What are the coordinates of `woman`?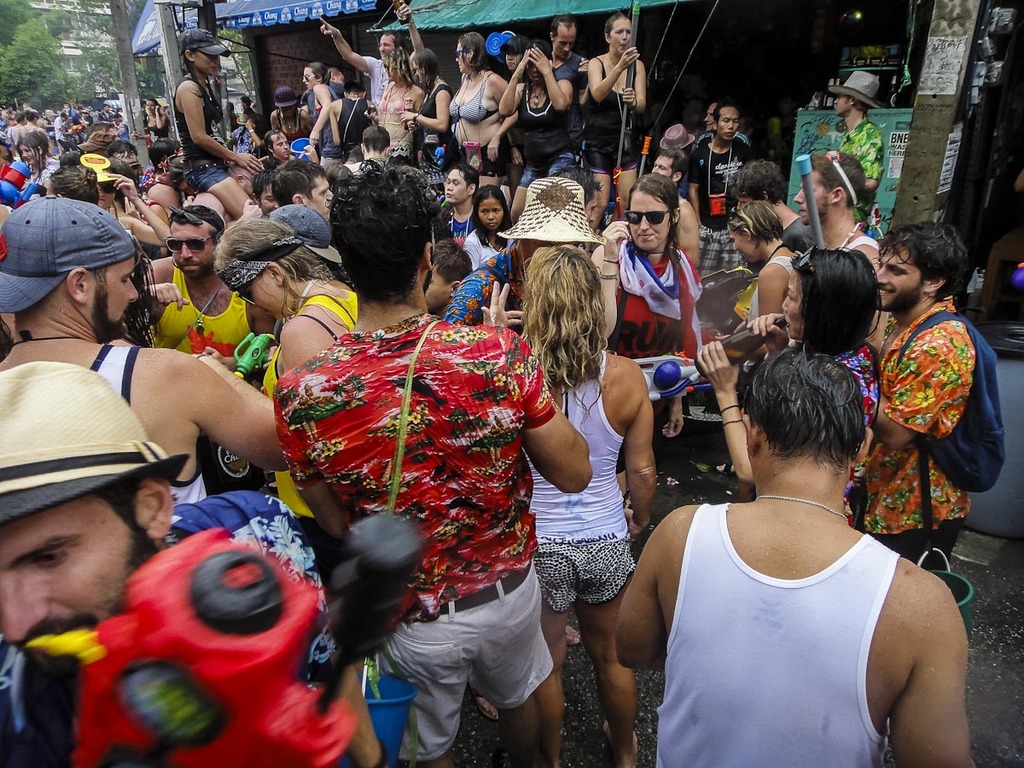
[left=300, top=61, right=345, bottom=165].
